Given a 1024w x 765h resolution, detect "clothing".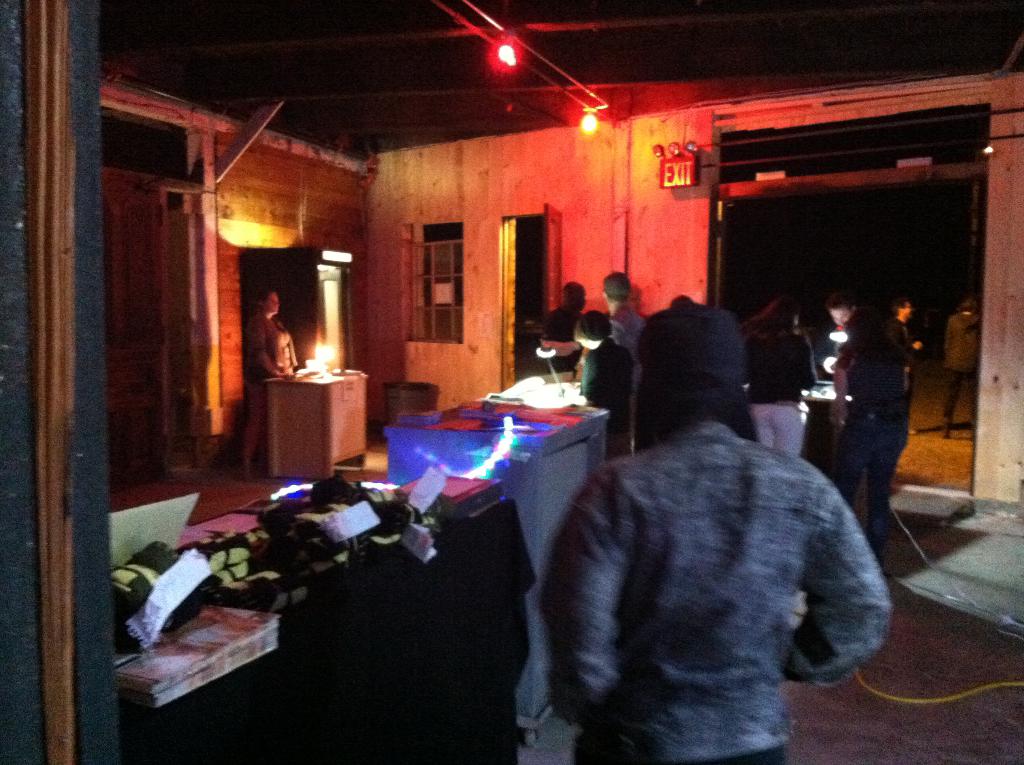
<bbox>737, 330, 815, 456</bbox>.
